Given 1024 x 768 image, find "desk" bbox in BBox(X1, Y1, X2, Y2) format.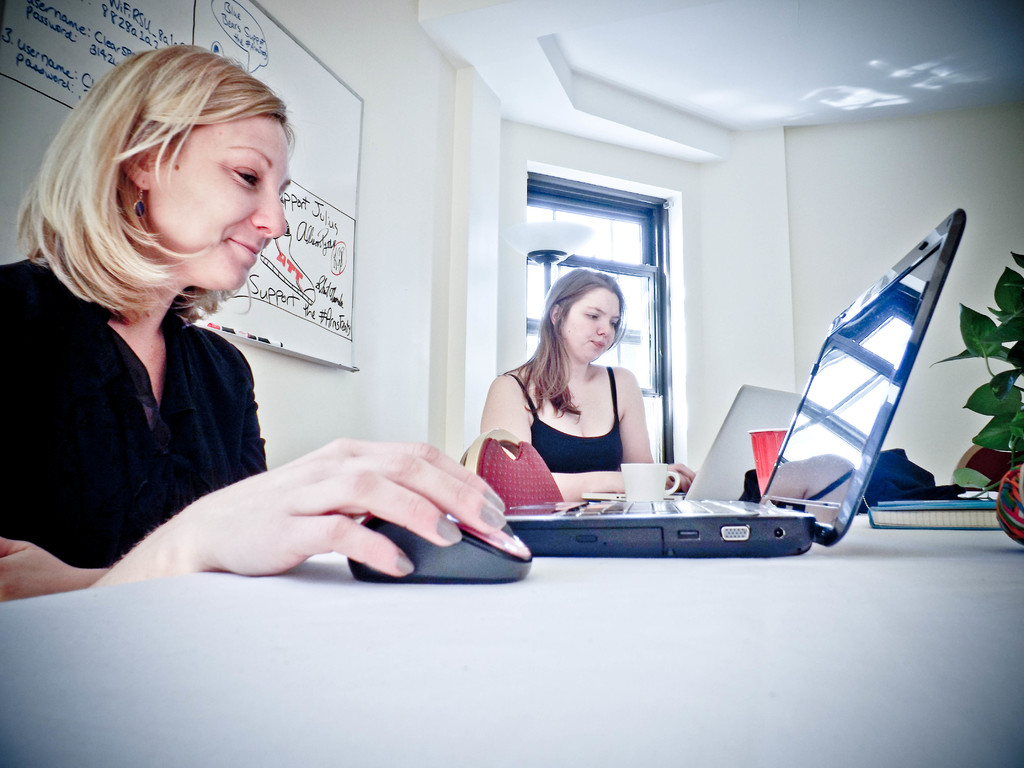
BBox(0, 512, 1023, 767).
